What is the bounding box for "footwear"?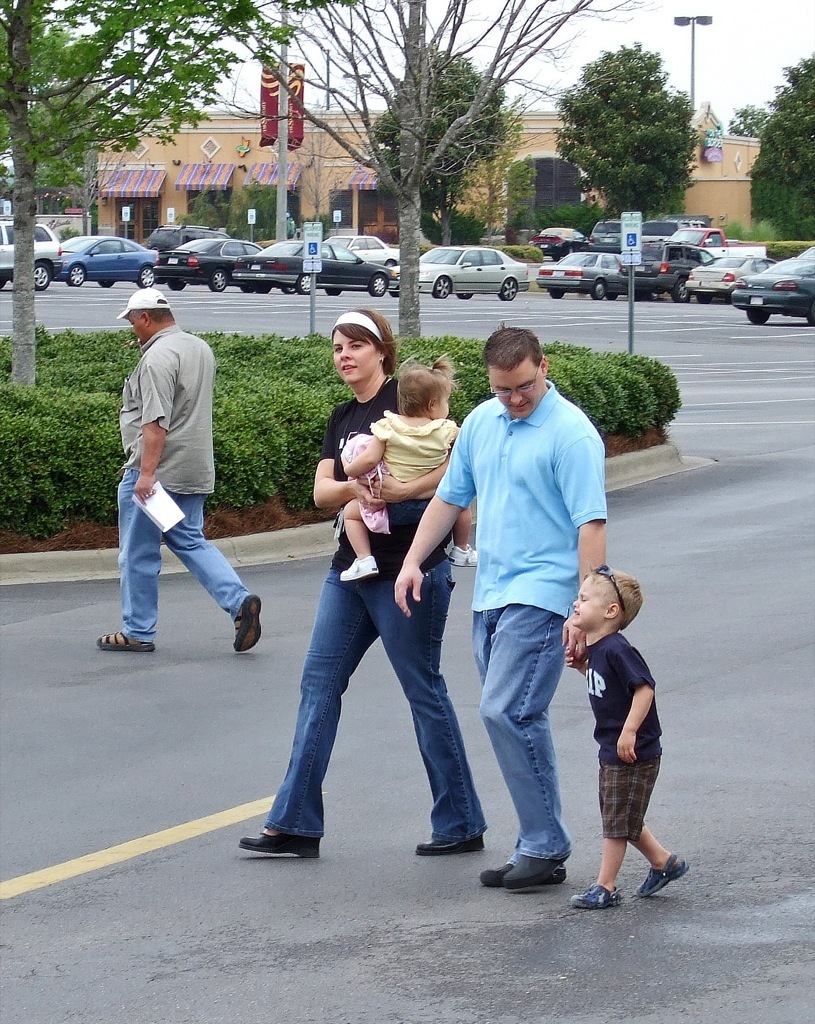
<bbox>414, 831, 485, 856</bbox>.
